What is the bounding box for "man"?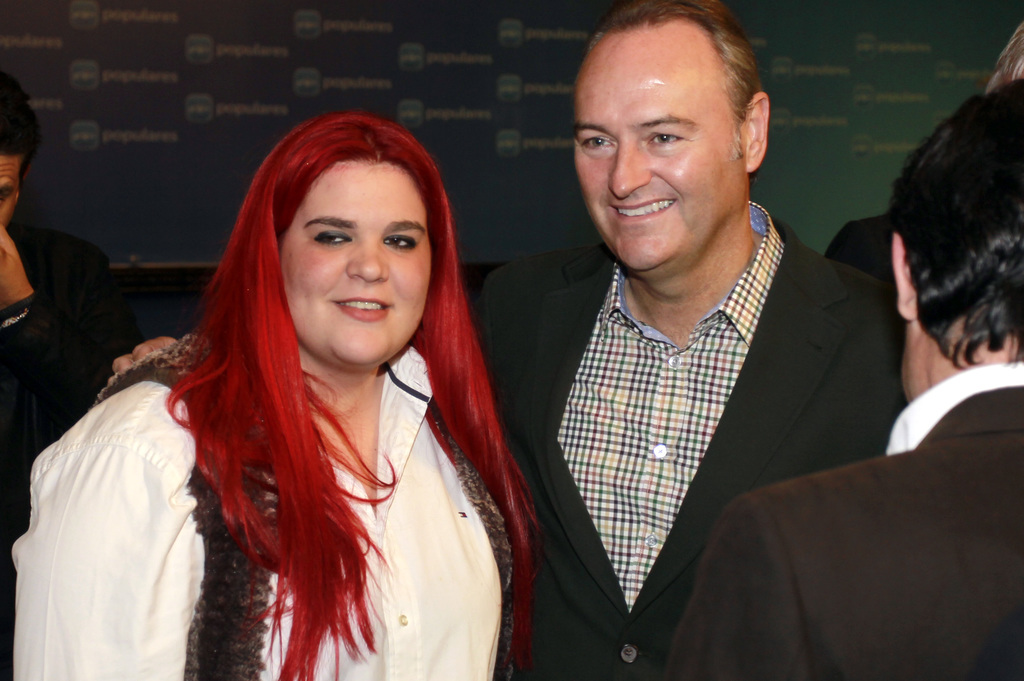
crop(110, 0, 893, 680).
